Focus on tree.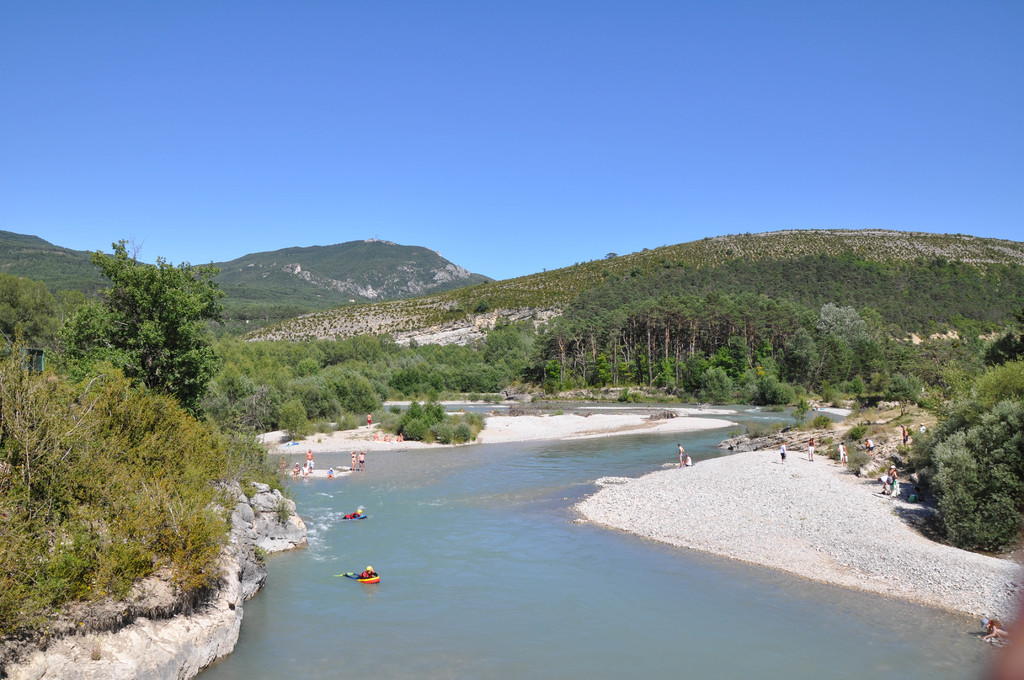
Focused at detection(83, 242, 235, 423).
